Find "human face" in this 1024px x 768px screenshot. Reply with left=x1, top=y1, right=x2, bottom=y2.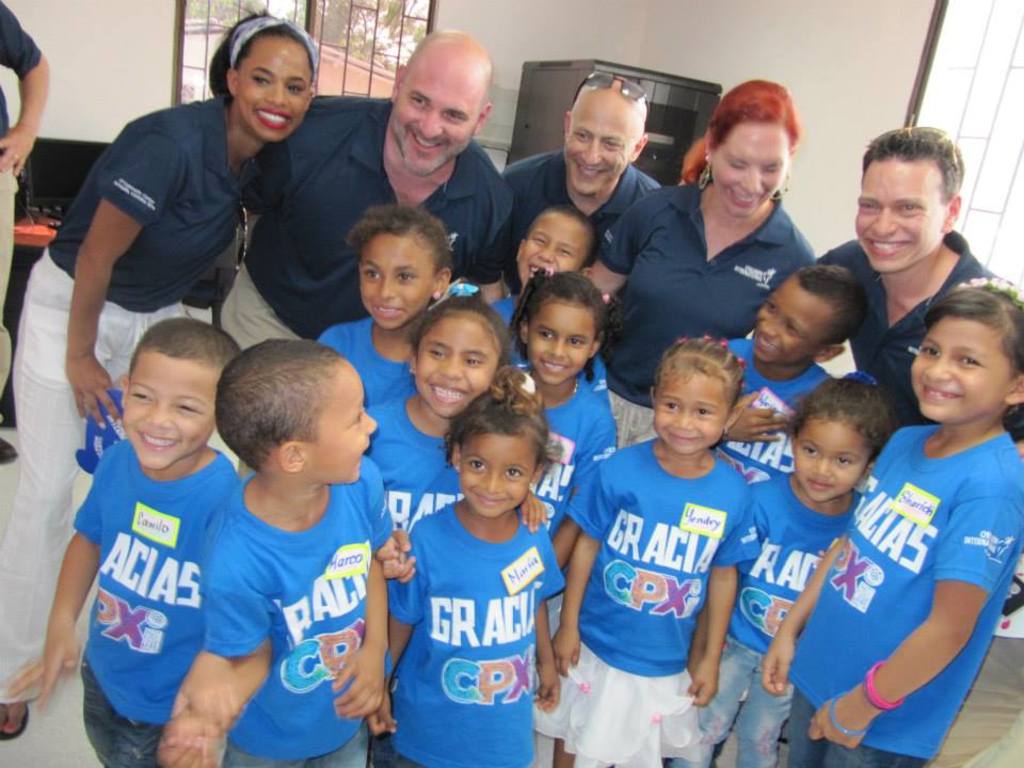
left=852, top=151, right=944, bottom=271.
